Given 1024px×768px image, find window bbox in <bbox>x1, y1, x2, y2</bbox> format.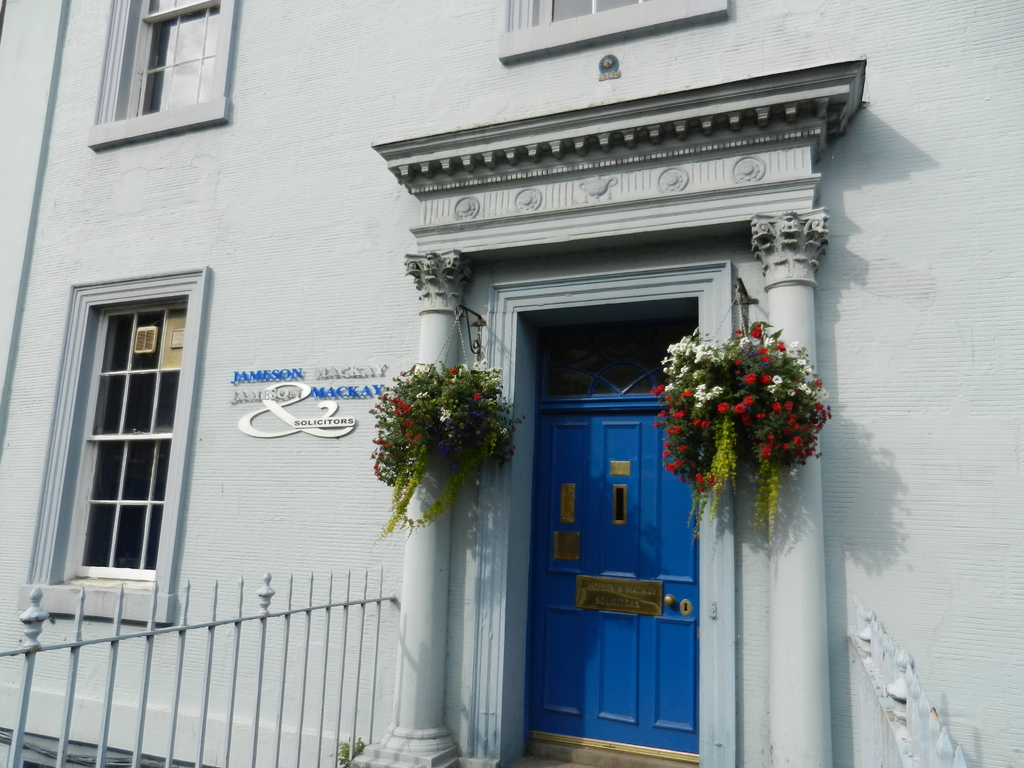
<bbox>15, 262, 210, 633</bbox>.
